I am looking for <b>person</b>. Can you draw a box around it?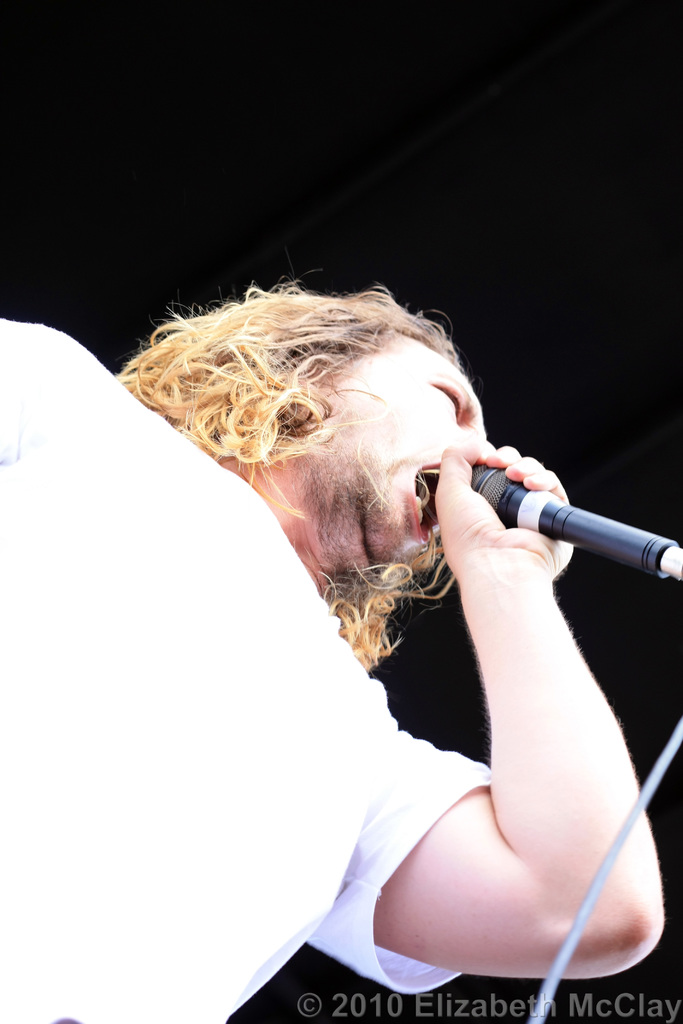
Sure, the bounding box is <box>85,253,654,993</box>.
